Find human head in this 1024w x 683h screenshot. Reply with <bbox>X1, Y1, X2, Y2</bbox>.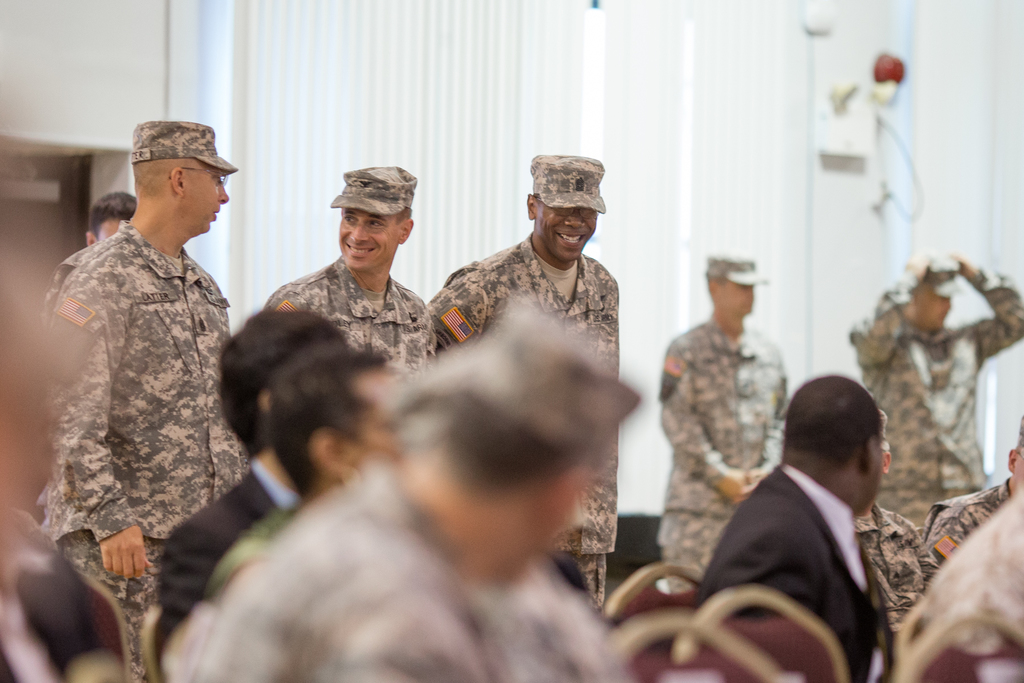
<bbox>266, 347, 409, 498</bbox>.
